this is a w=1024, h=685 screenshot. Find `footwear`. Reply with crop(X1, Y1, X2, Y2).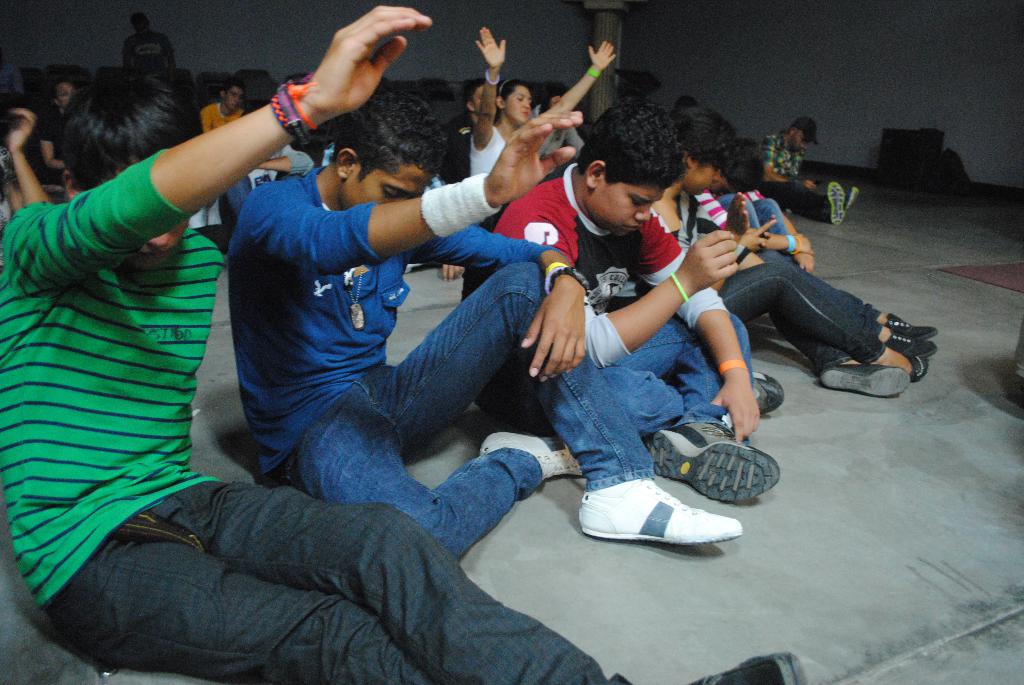
crop(904, 357, 929, 382).
